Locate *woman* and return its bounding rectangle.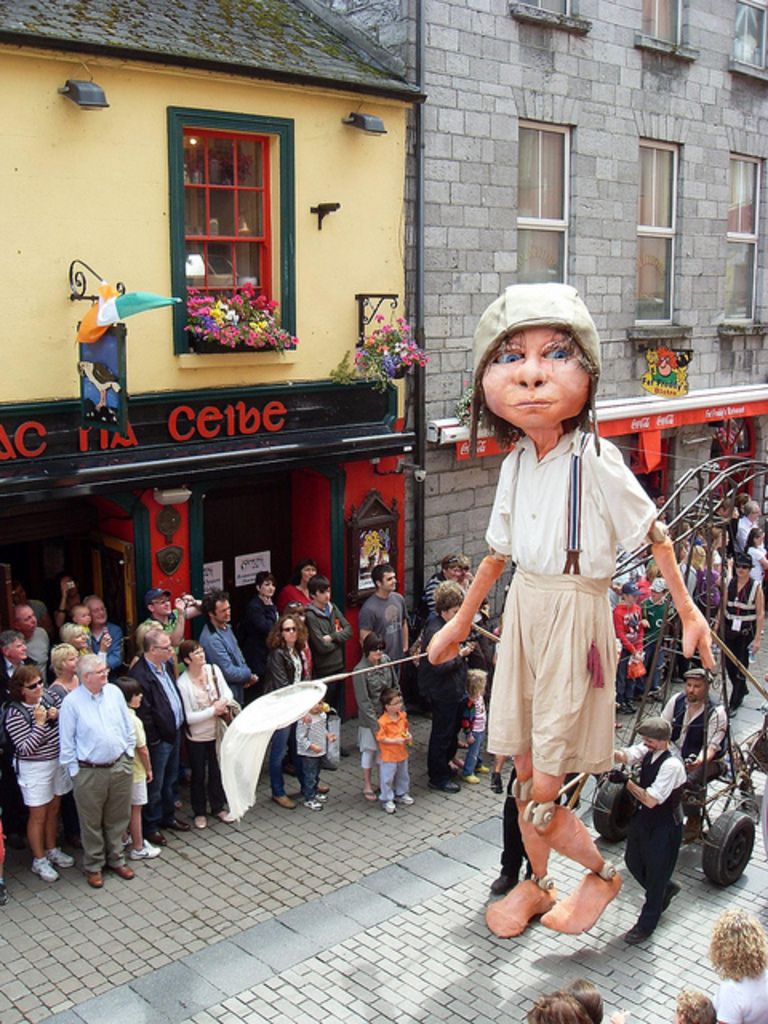
locate(182, 642, 235, 830).
